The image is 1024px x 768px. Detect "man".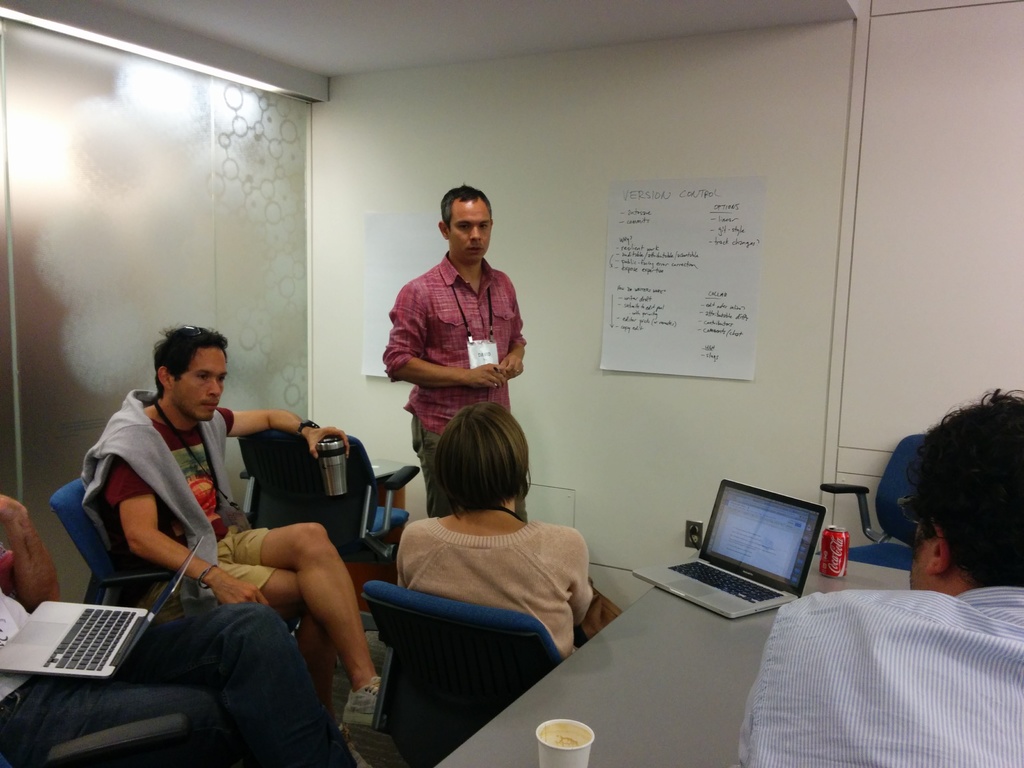
Detection: left=0, top=500, right=357, bottom=767.
